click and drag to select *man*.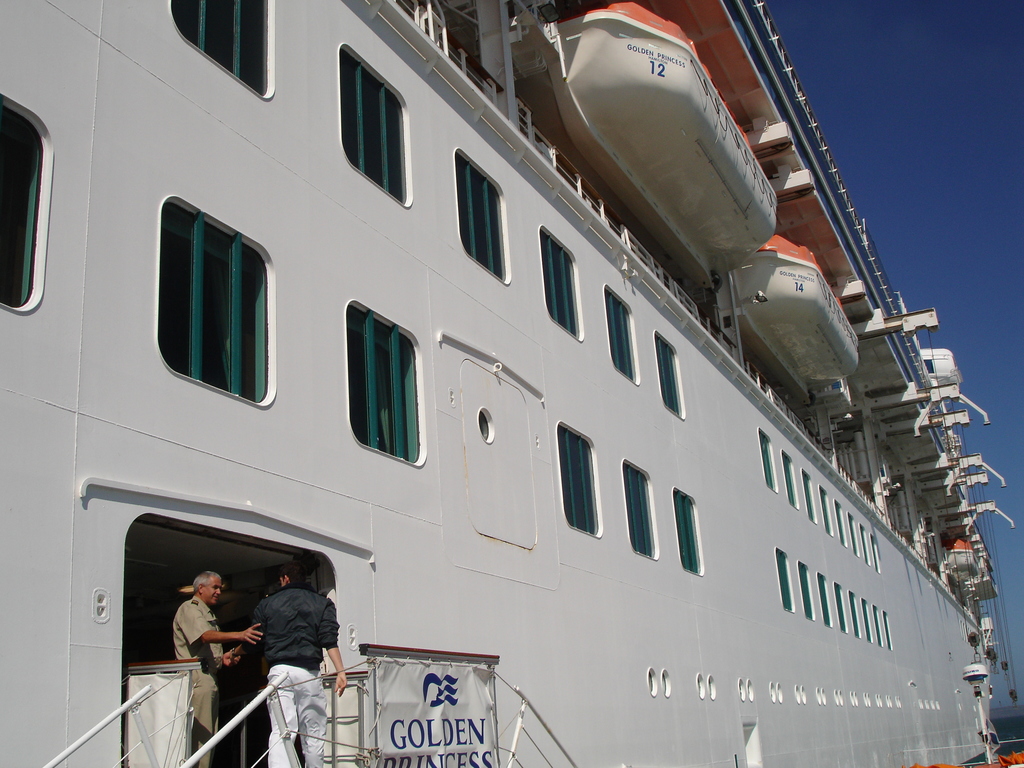
Selection: [x1=218, y1=553, x2=339, y2=733].
